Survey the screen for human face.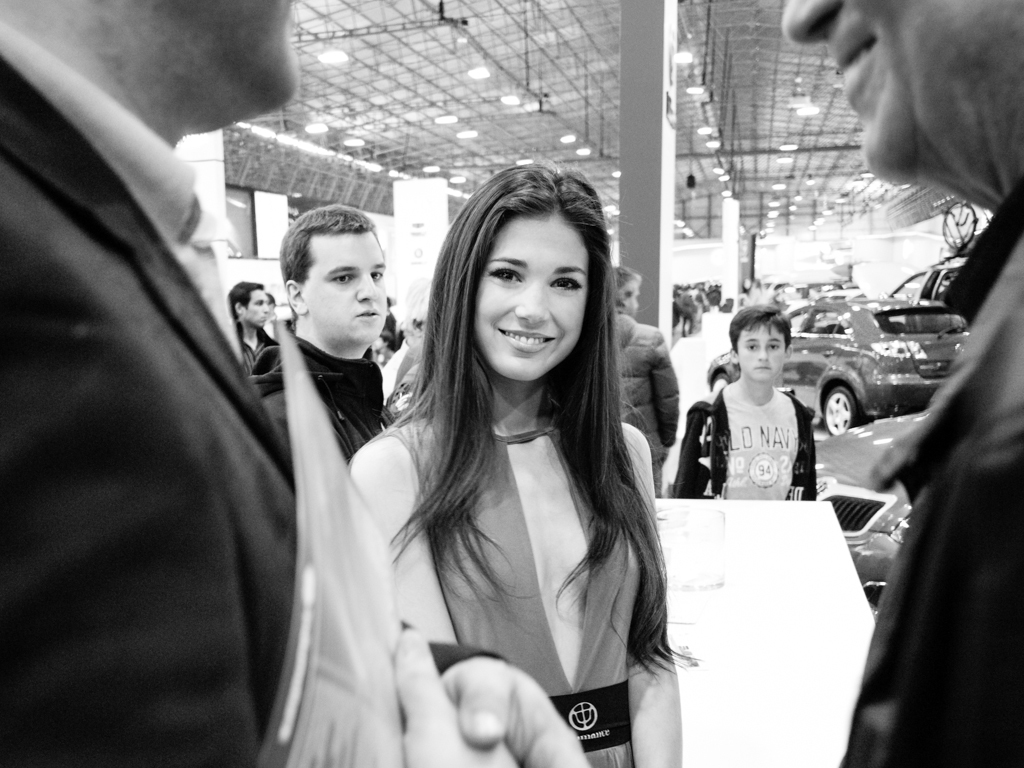
Survey found: [left=736, top=322, right=790, bottom=383].
